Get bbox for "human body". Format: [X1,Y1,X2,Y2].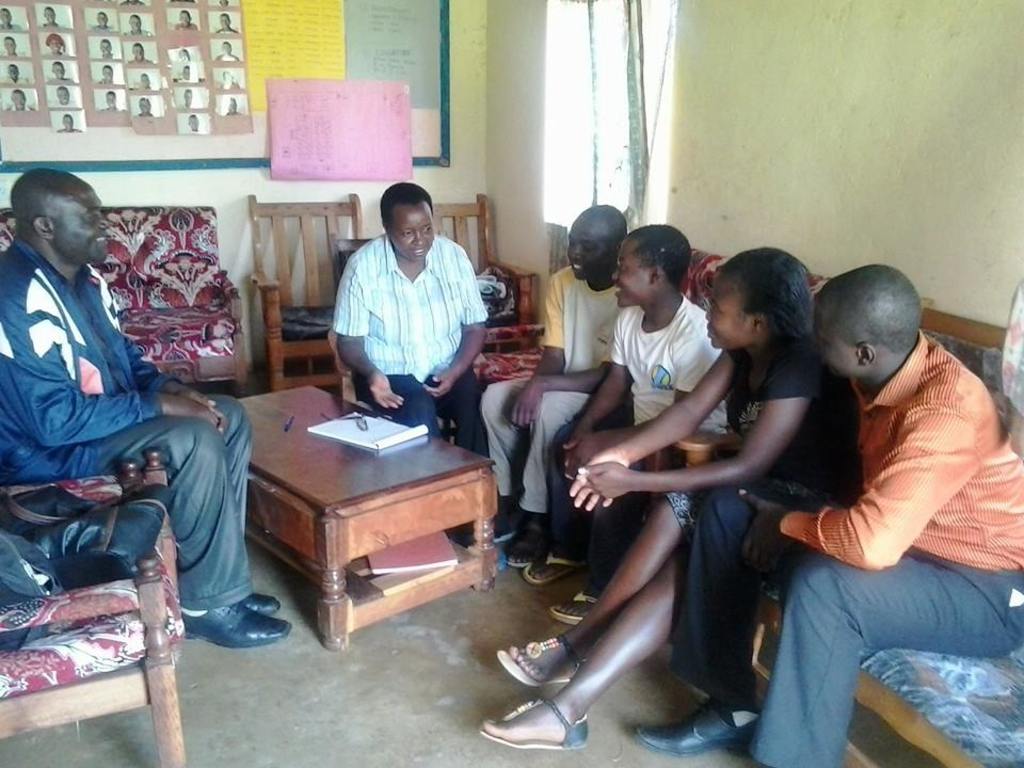
[481,266,621,573].
